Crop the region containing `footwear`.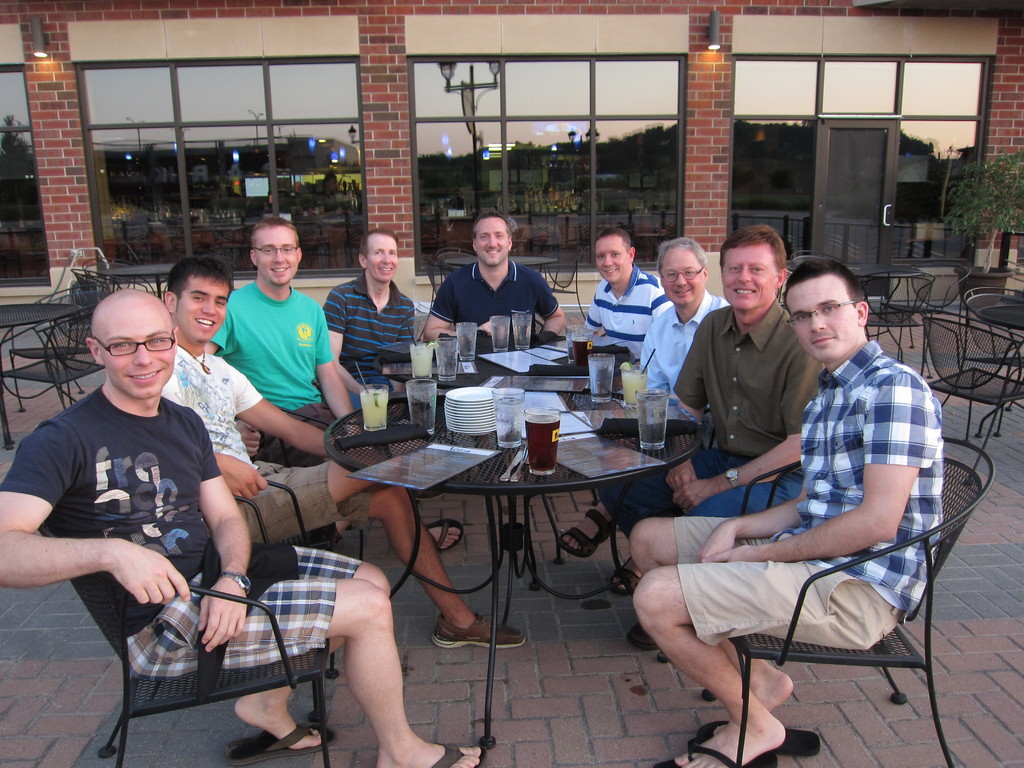
Crop region: {"x1": 426, "y1": 519, "x2": 467, "y2": 555}.
